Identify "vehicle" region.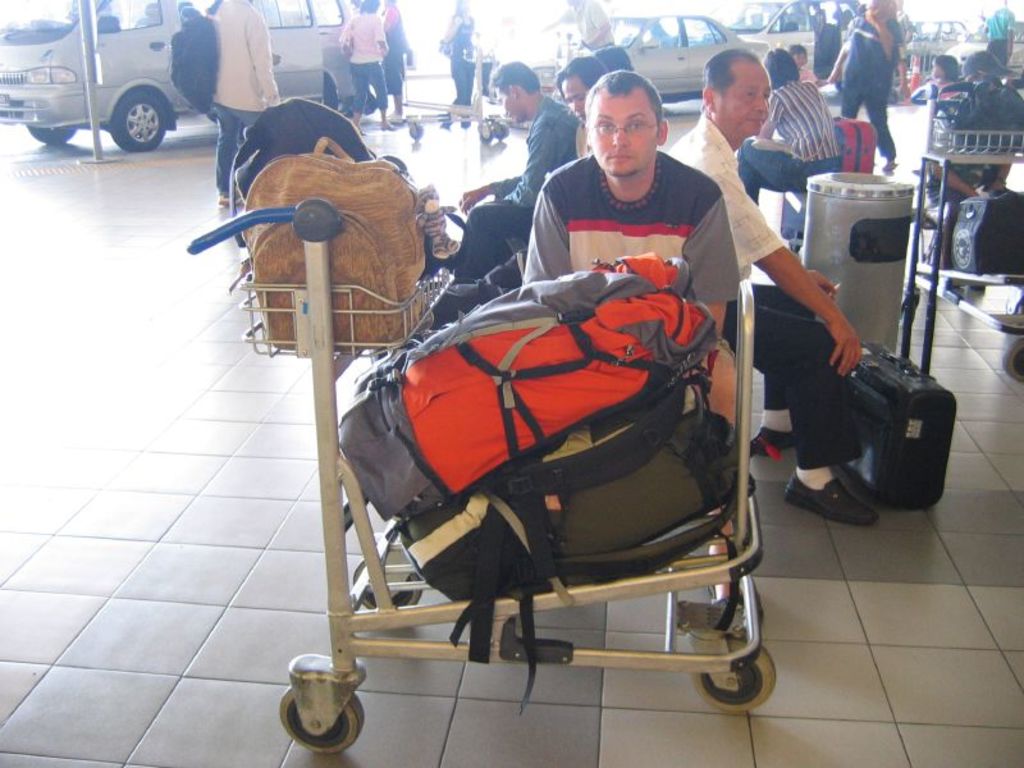
Region: 0 0 349 152.
